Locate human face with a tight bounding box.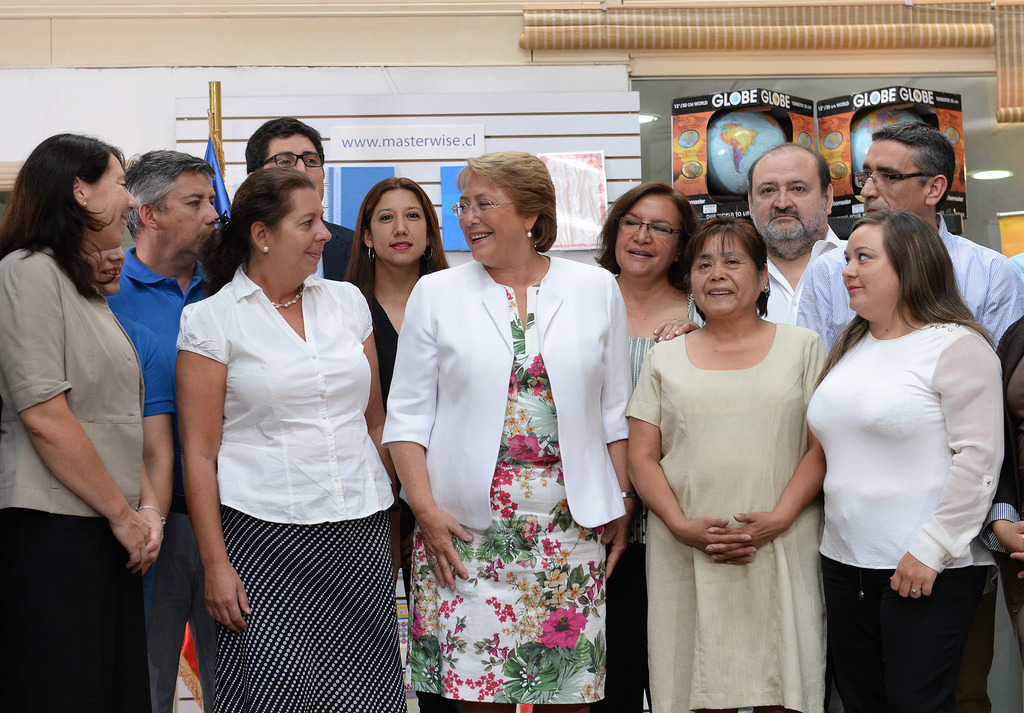
86 238 127 295.
